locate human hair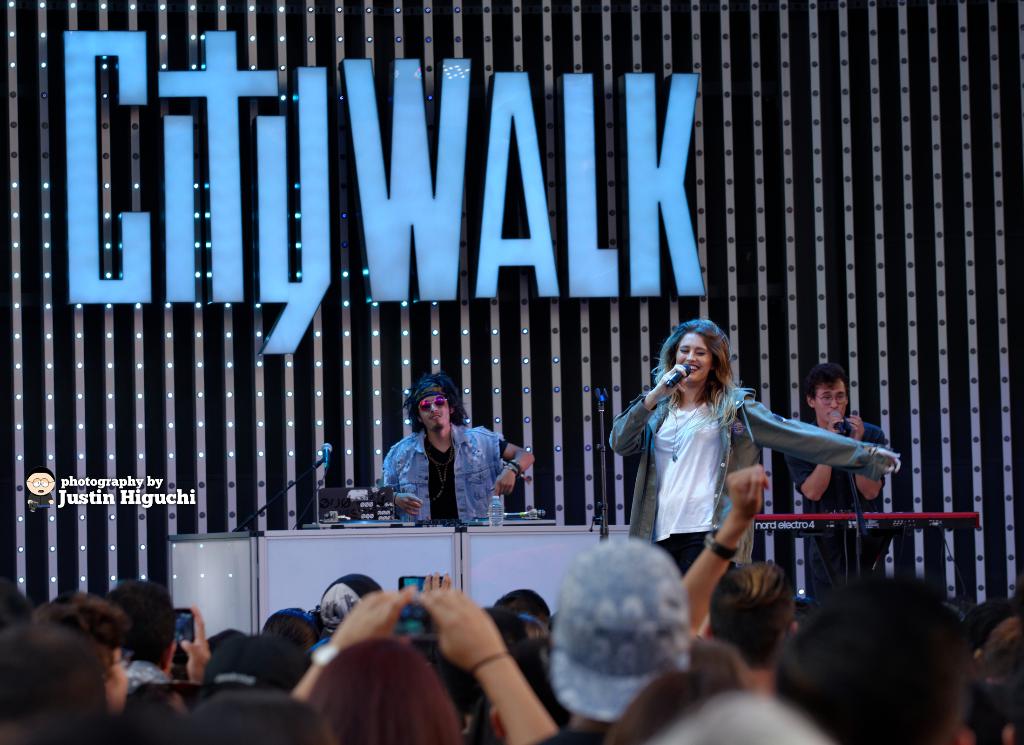
locate(774, 591, 998, 743)
